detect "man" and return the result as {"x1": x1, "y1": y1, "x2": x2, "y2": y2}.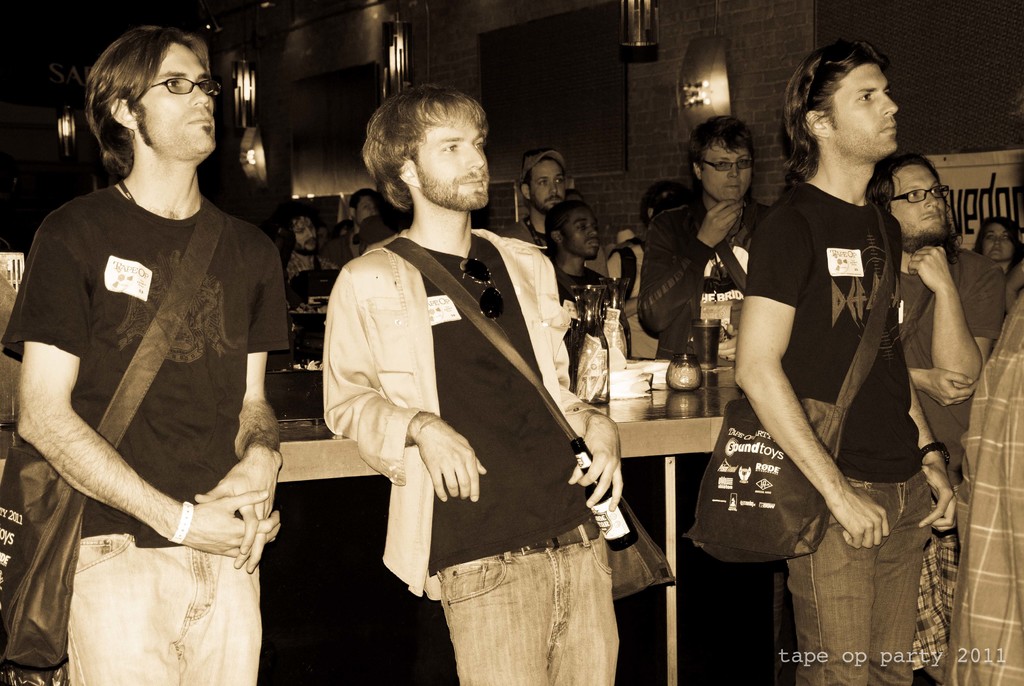
{"x1": 280, "y1": 205, "x2": 340, "y2": 283}.
